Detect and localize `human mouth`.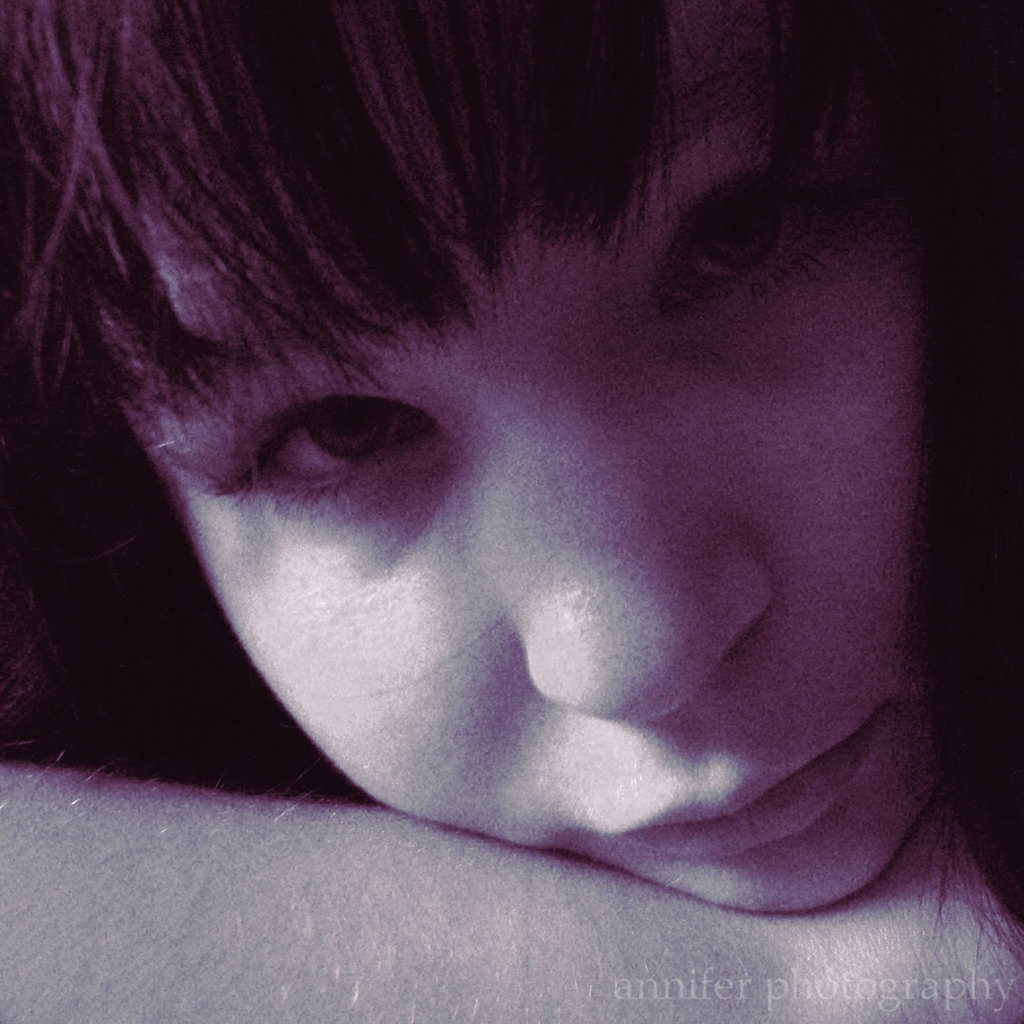
Localized at 611/723/879/861.
